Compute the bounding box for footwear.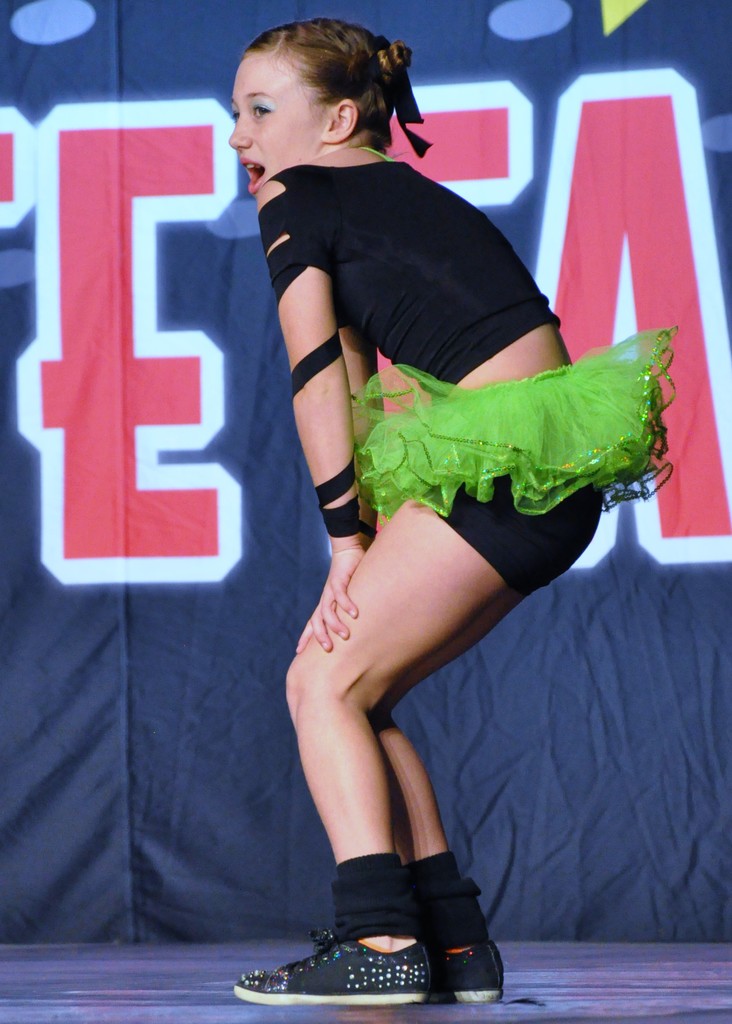
left=423, top=934, right=510, bottom=1006.
